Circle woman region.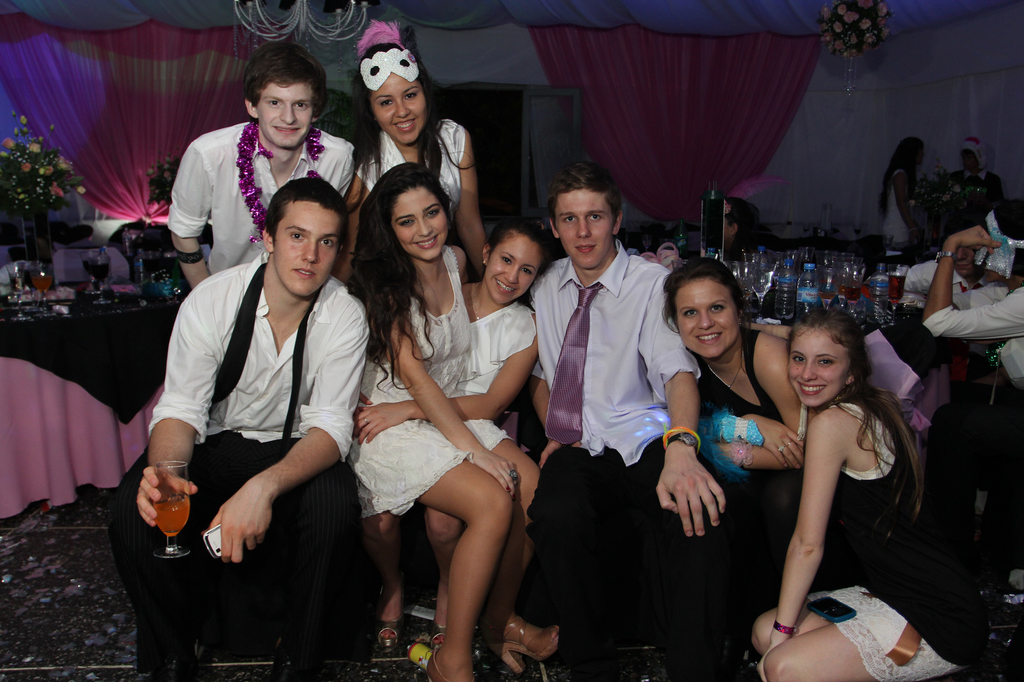
Region: 746 289 1002 681.
